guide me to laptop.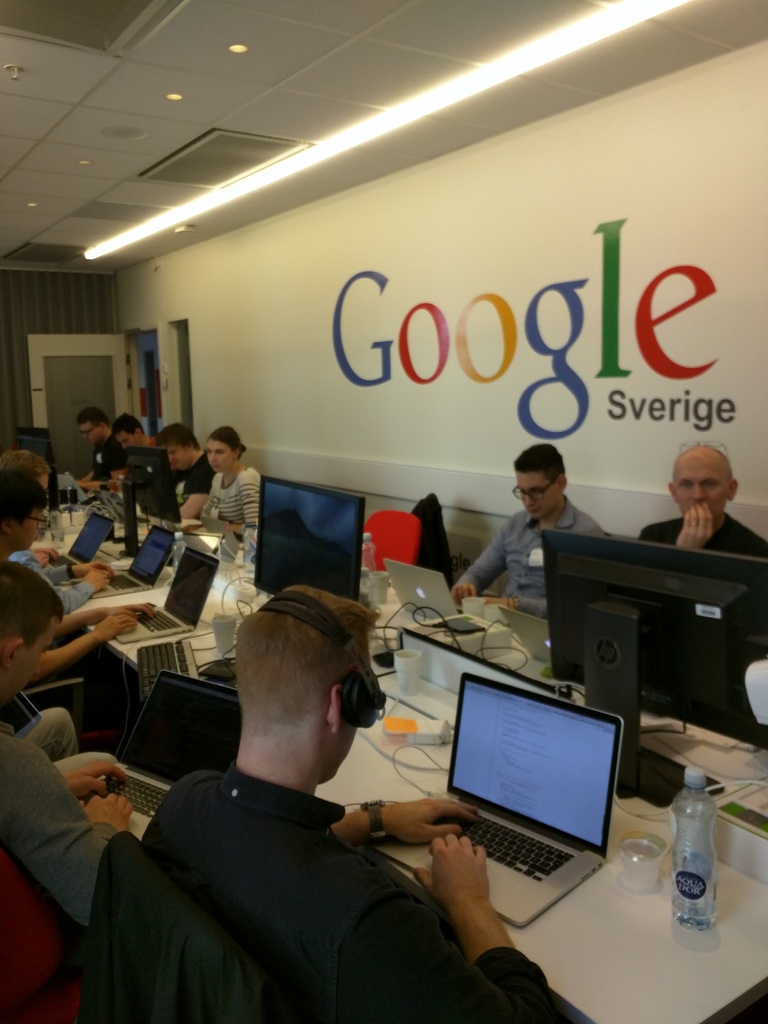
Guidance: 416/669/643/908.
